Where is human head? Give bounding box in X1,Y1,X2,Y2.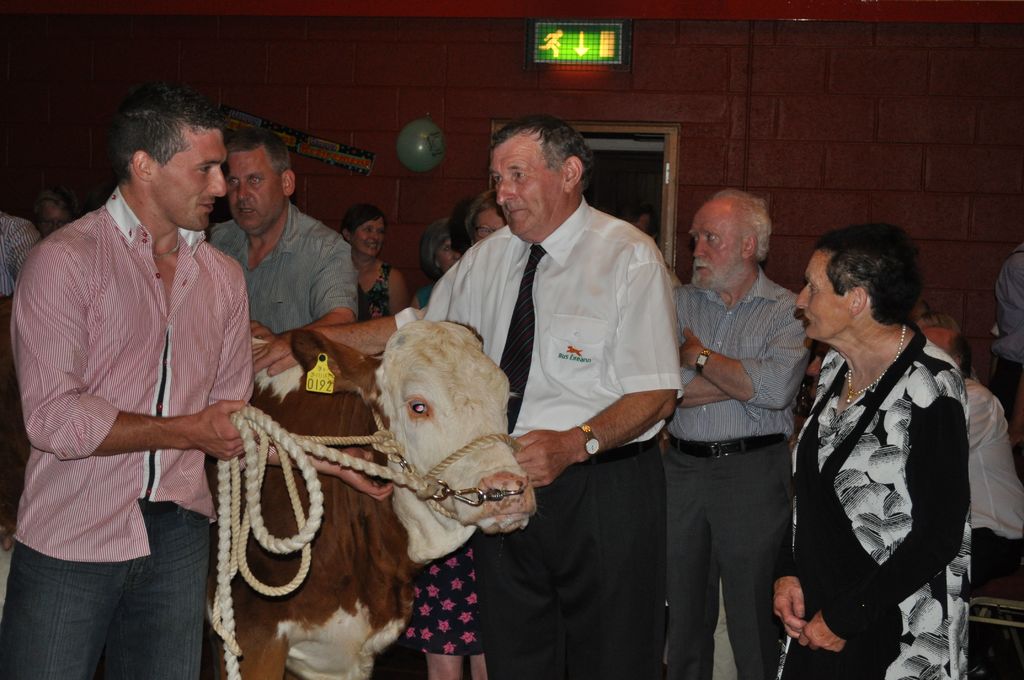
425,216,465,274.
